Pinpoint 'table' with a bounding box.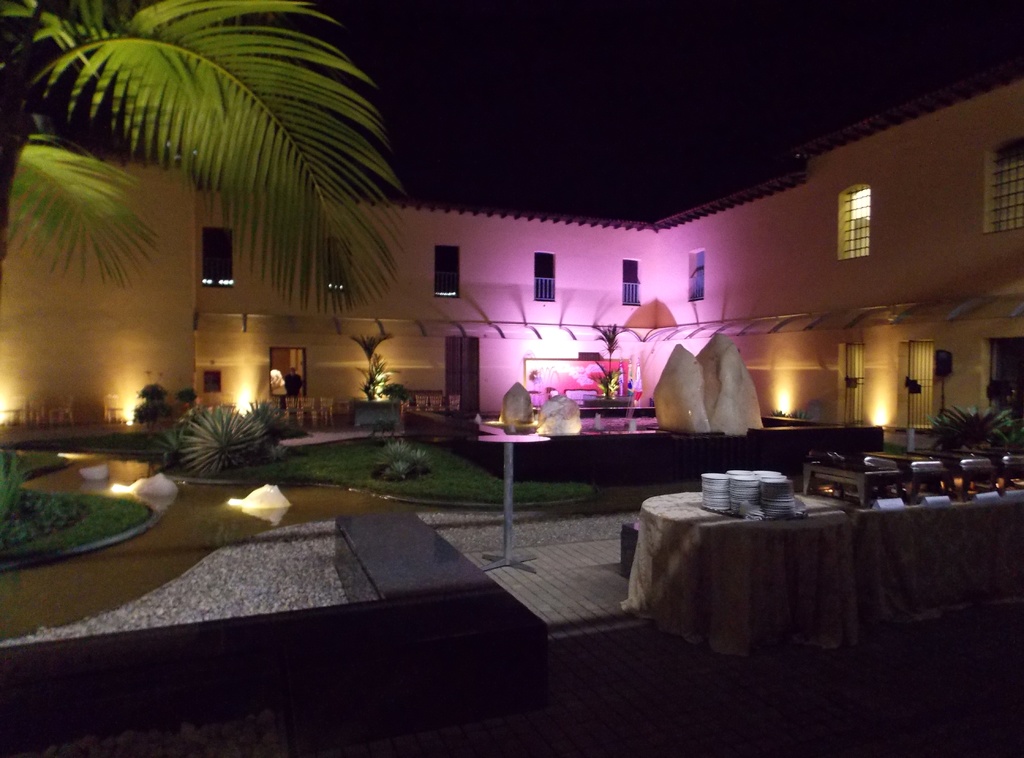
[x1=625, y1=492, x2=1022, y2=663].
